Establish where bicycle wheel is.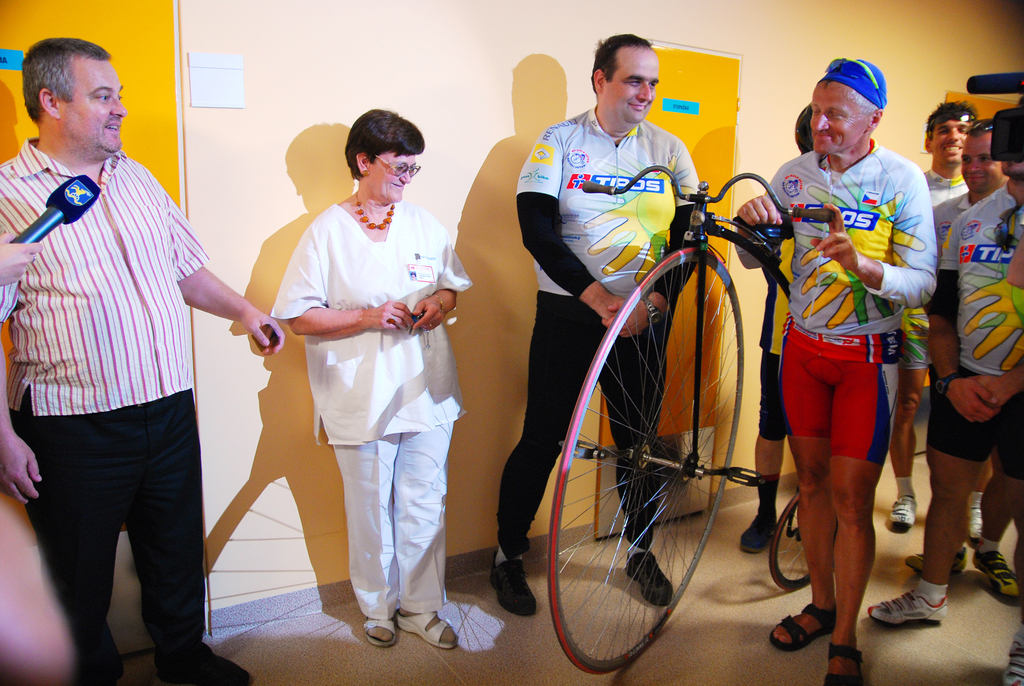
Established at (776, 481, 825, 595).
